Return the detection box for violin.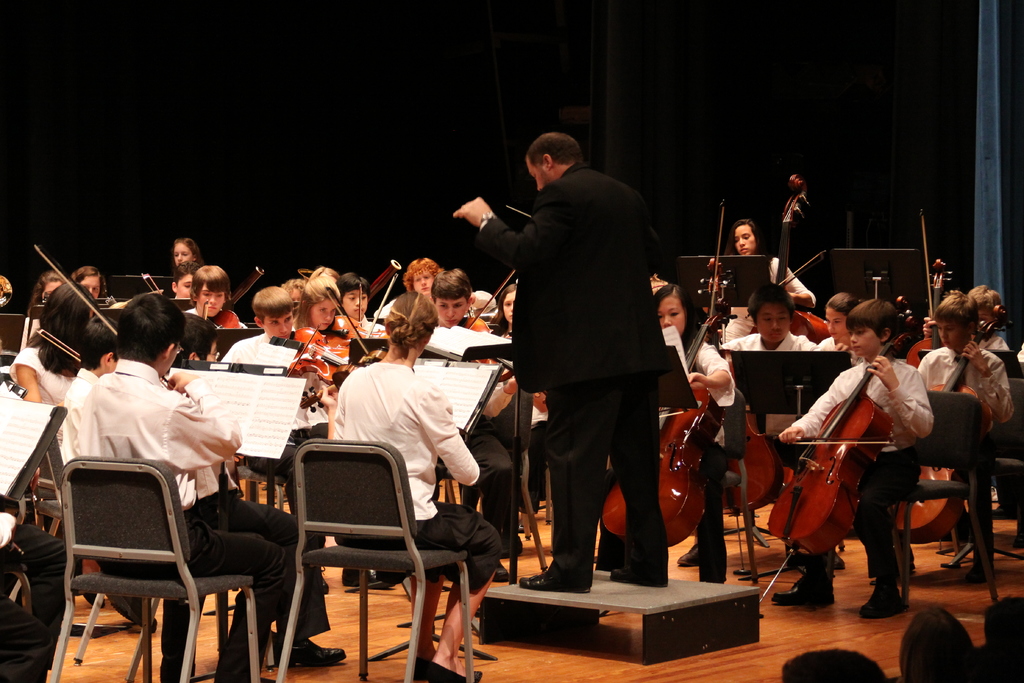
(left=138, top=269, right=168, bottom=297).
